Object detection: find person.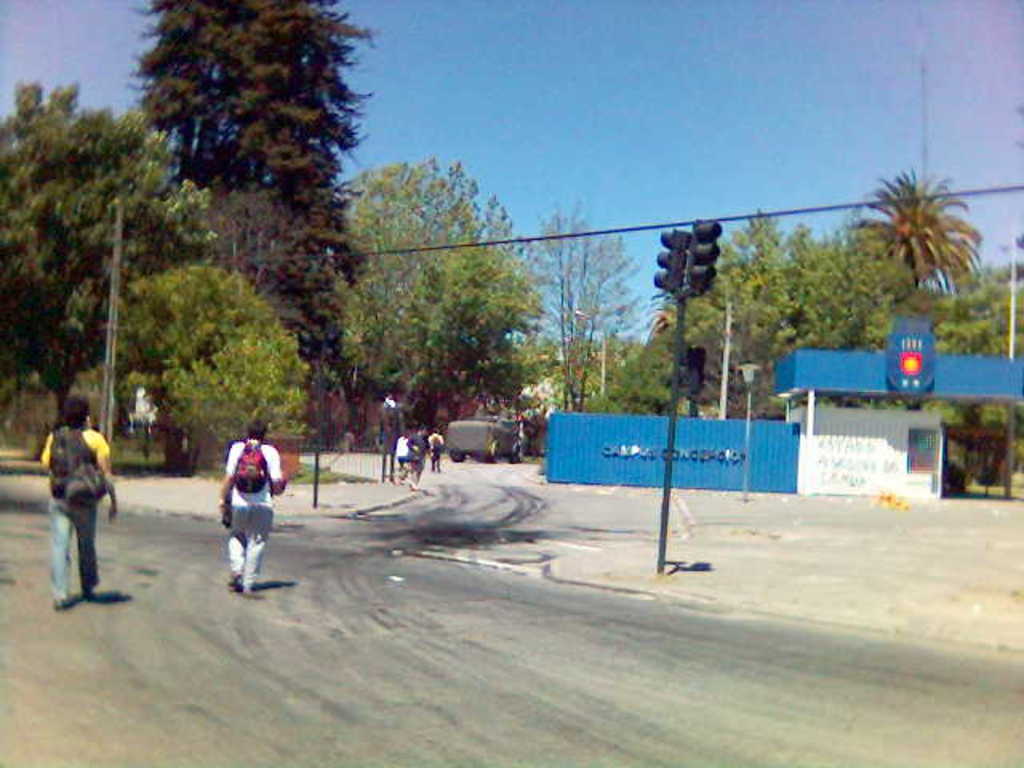
413/437/421/482.
